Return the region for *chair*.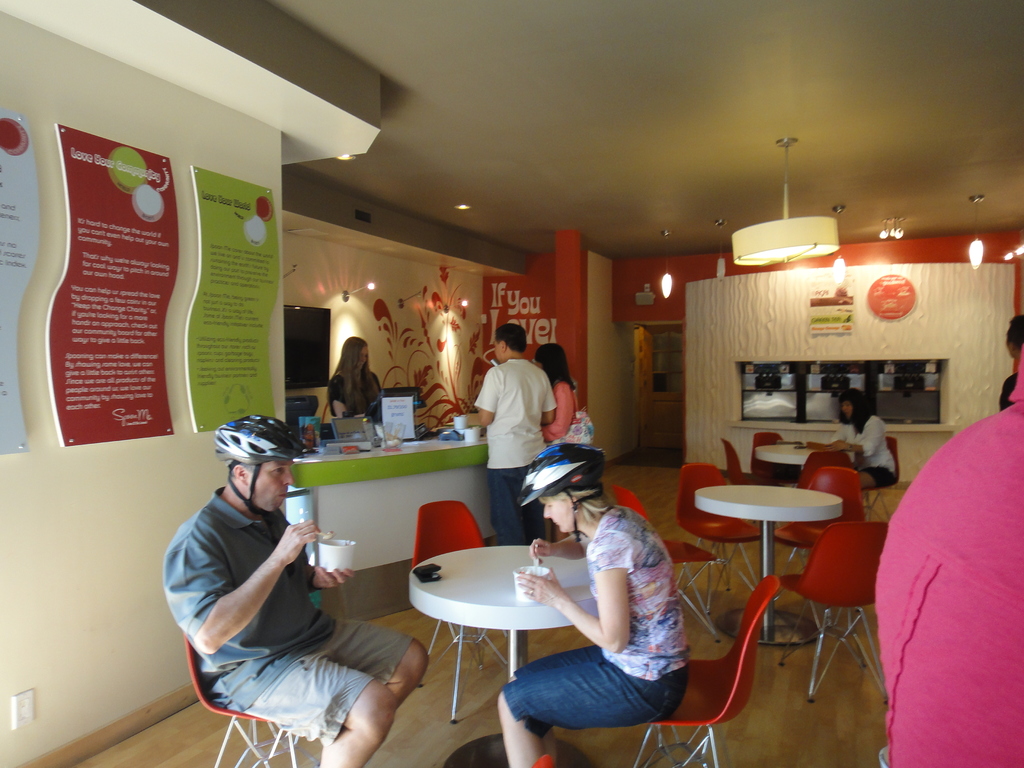
box=[634, 572, 781, 763].
